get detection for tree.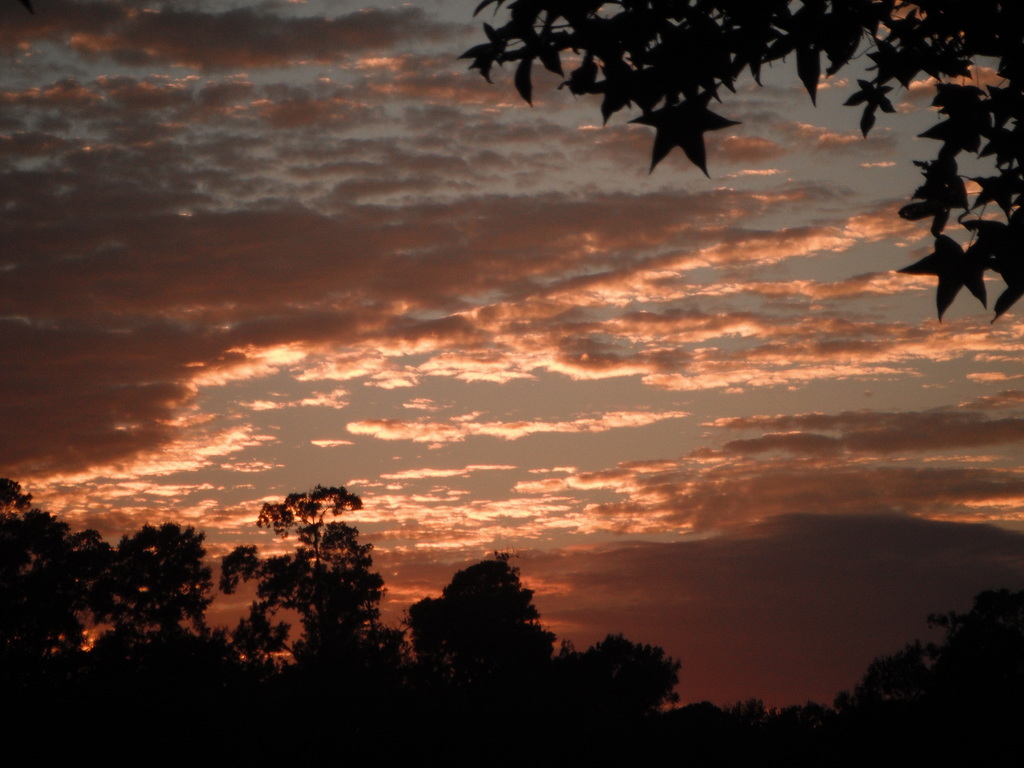
Detection: select_region(269, 461, 387, 686).
